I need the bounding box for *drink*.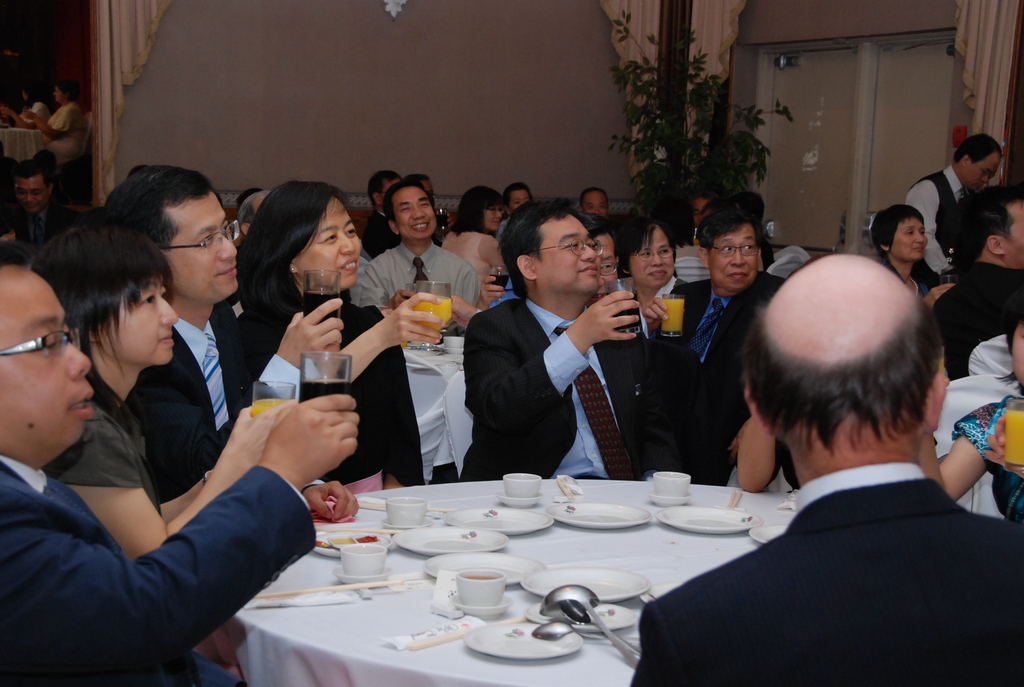
Here it is: <box>1004,409,1023,469</box>.
